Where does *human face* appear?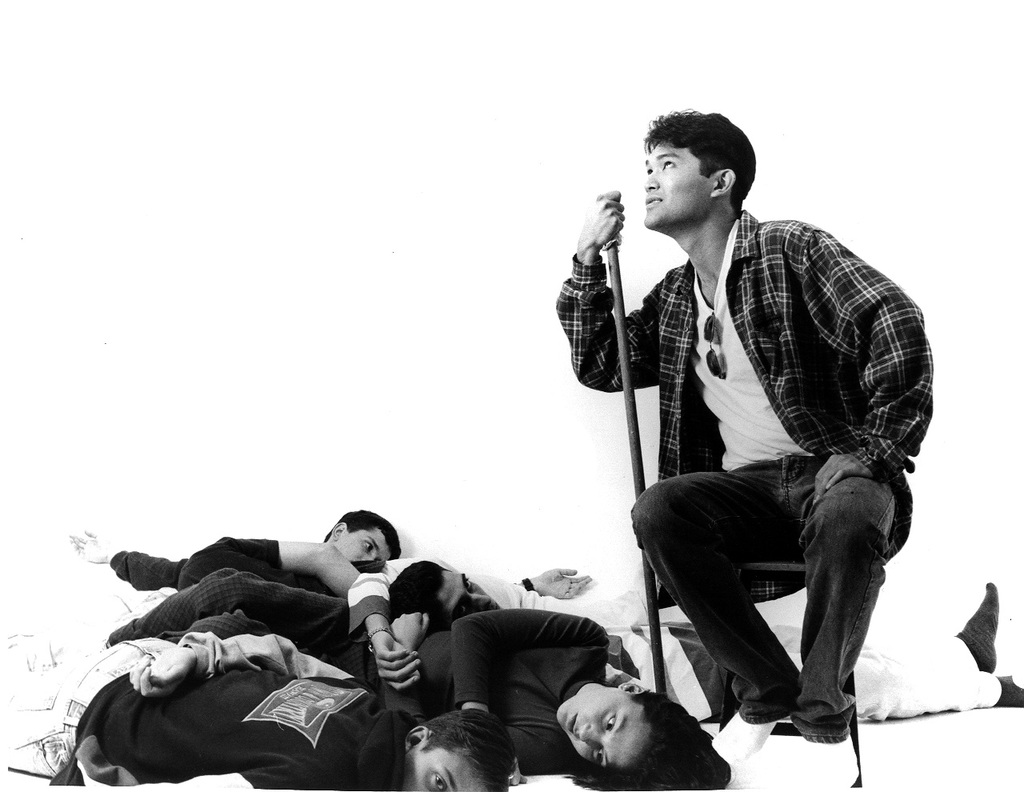
Appears at [557, 690, 653, 770].
